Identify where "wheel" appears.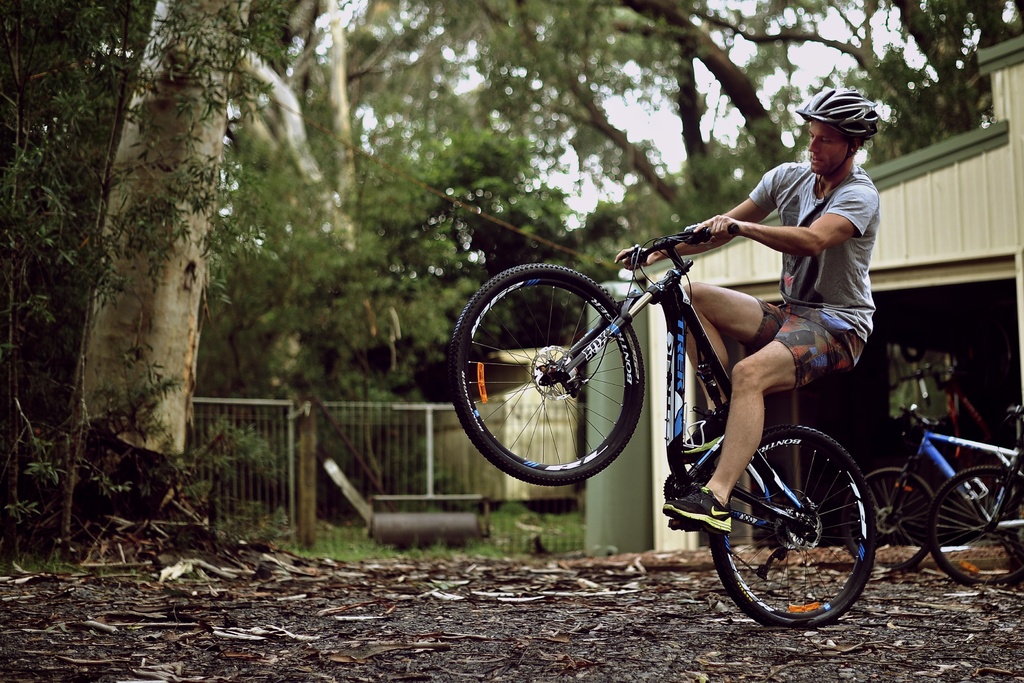
Appears at (x1=927, y1=467, x2=1023, y2=587).
